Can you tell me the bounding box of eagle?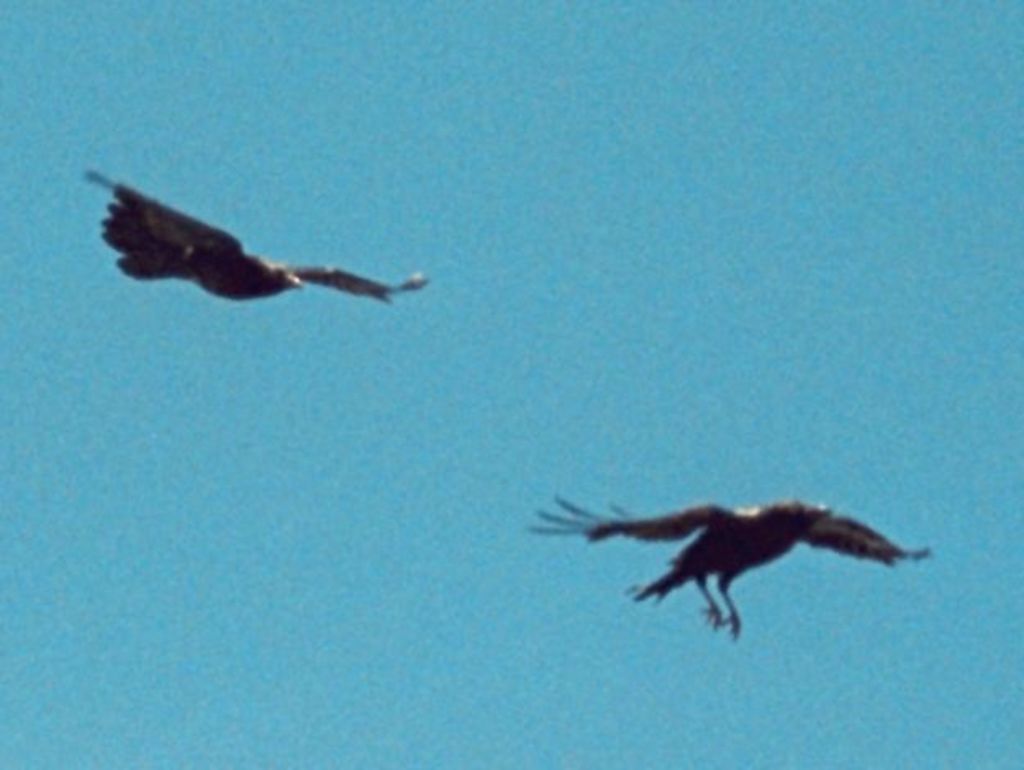
box=[84, 165, 431, 315].
